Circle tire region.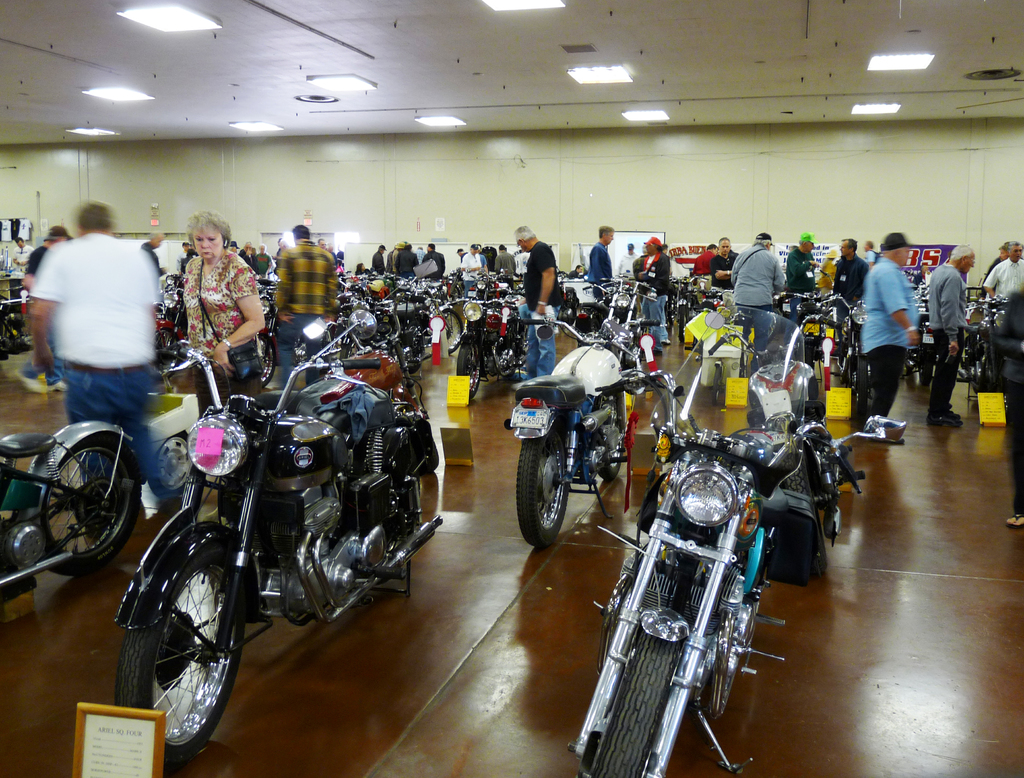
Region: region(38, 432, 137, 574).
